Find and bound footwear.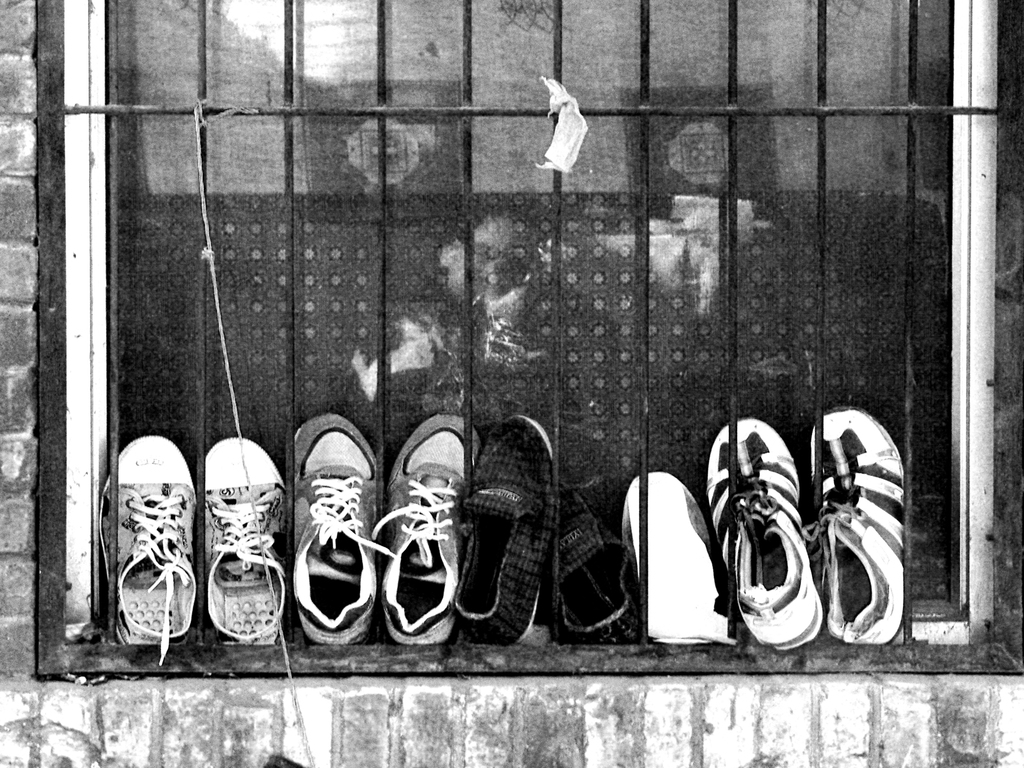
Bound: bbox=[623, 468, 749, 646].
